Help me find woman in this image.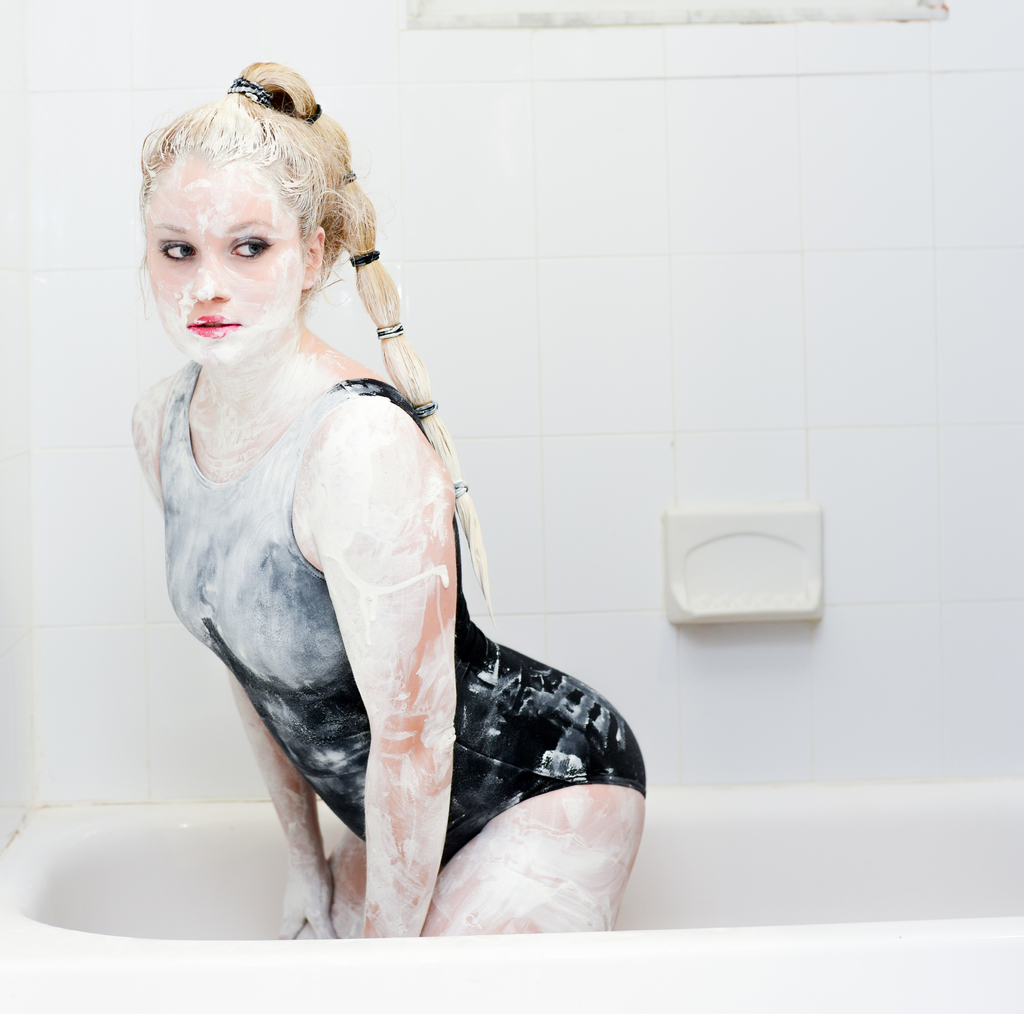
Found it: (115,92,626,970).
